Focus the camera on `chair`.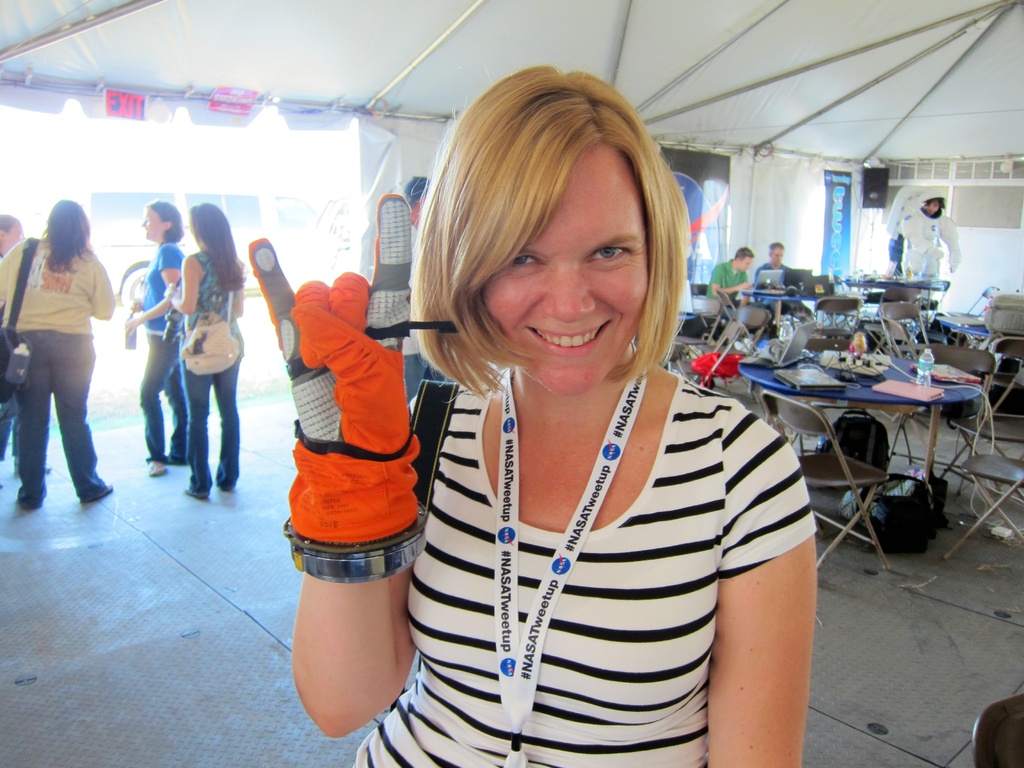
Focus region: BBox(886, 345, 995, 495).
